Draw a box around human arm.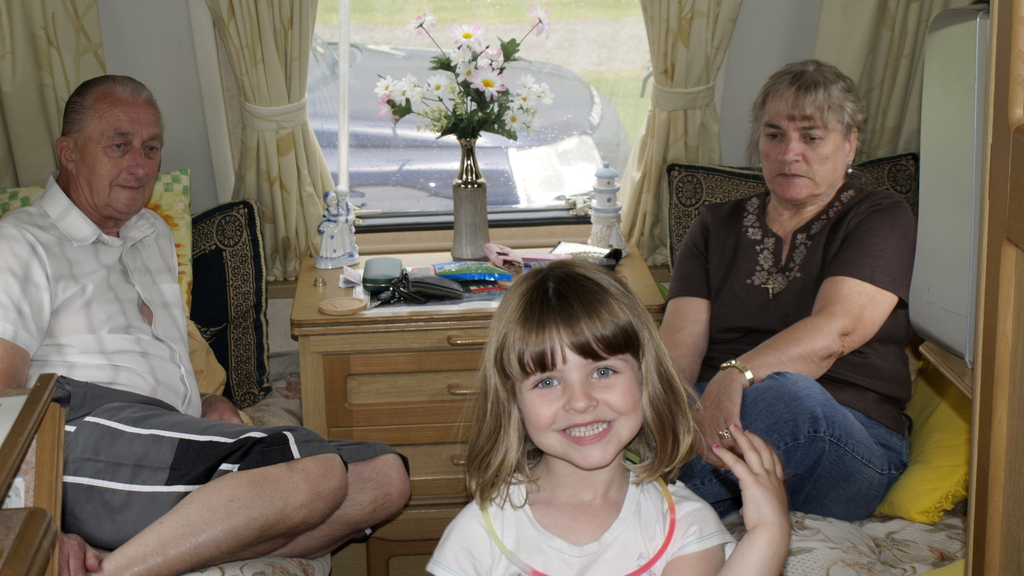
[x1=164, y1=223, x2=252, y2=434].
